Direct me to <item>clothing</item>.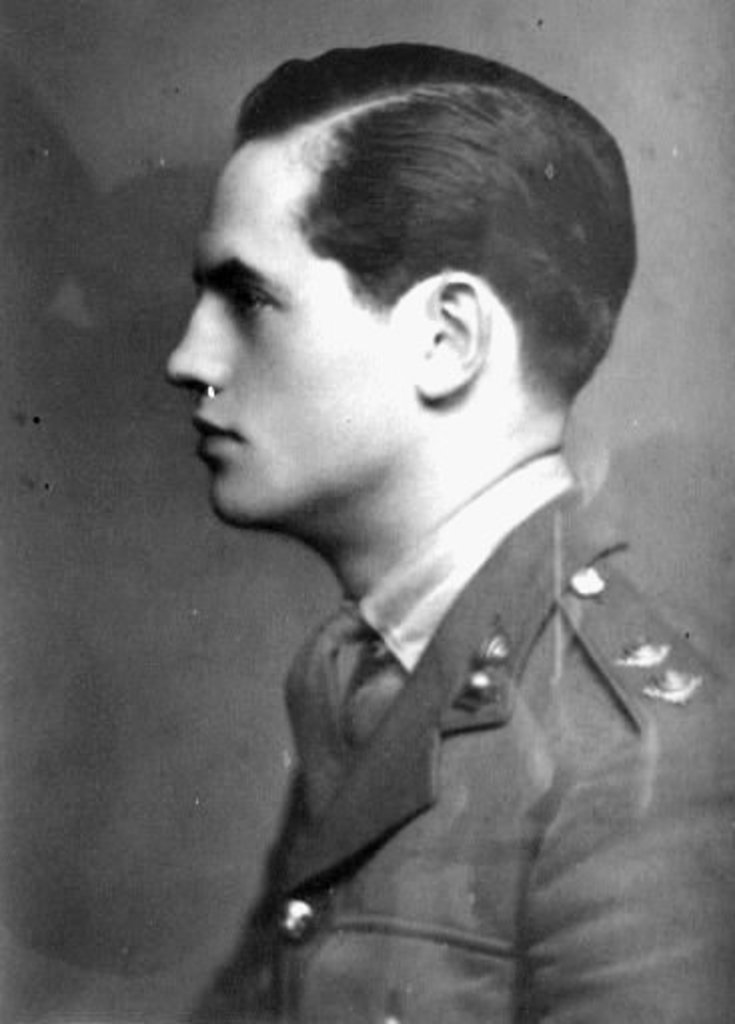
Direction: l=160, t=491, r=733, b=996.
